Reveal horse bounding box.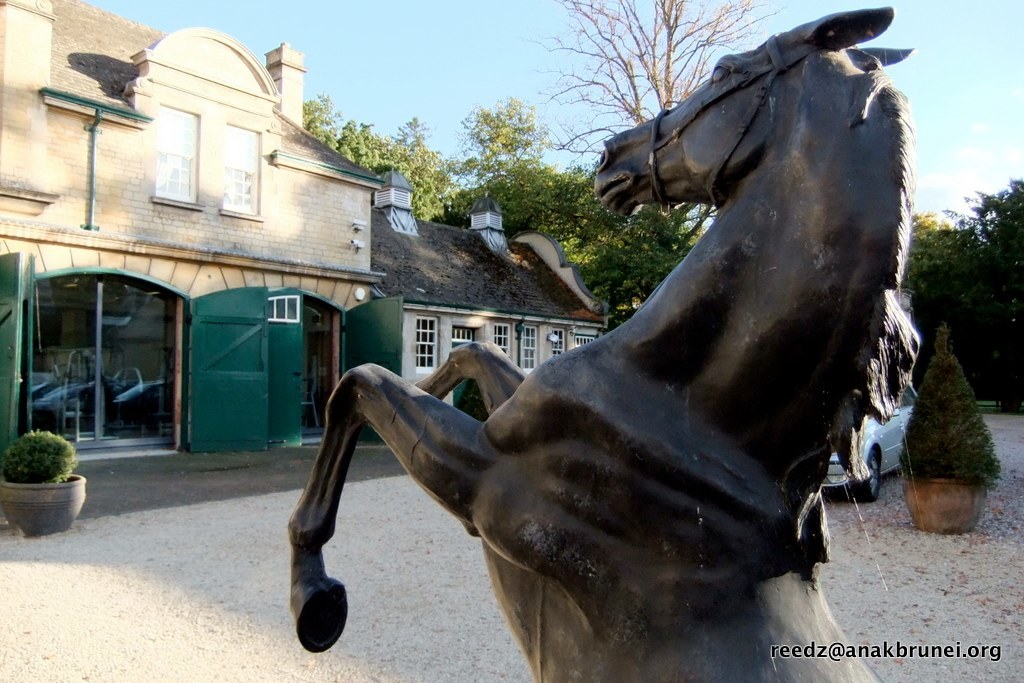
Revealed: l=288, t=10, r=913, b=682.
